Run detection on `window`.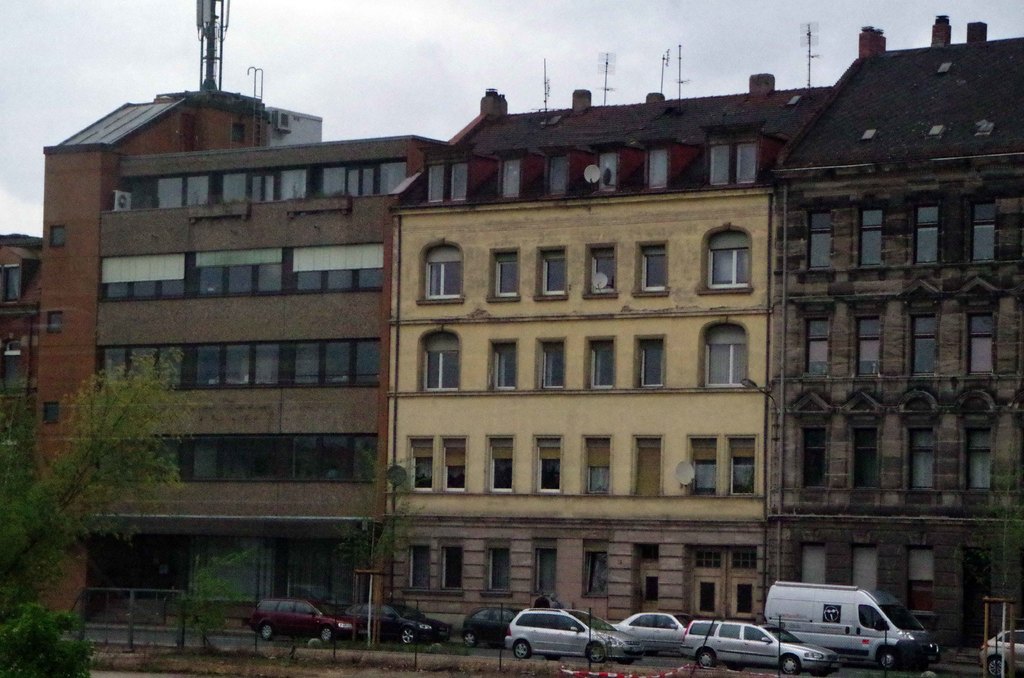
Result: {"left": 477, "top": 533, "right": 510, "bottom": 598}.
